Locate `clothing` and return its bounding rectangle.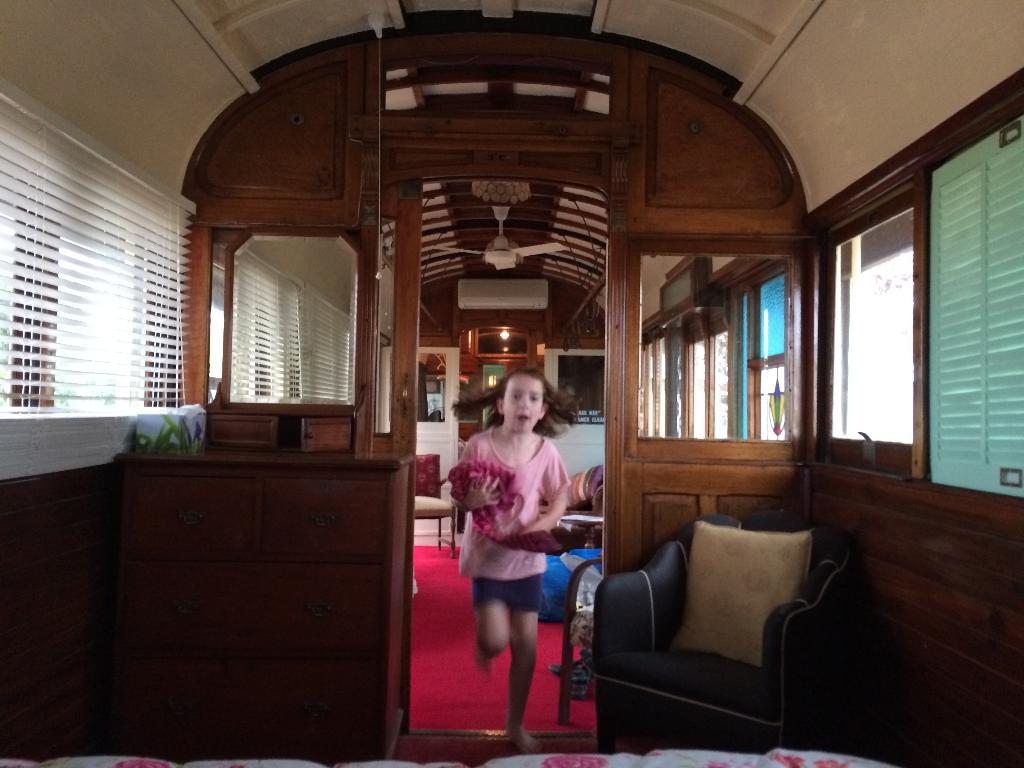
(459,421,577,611).
